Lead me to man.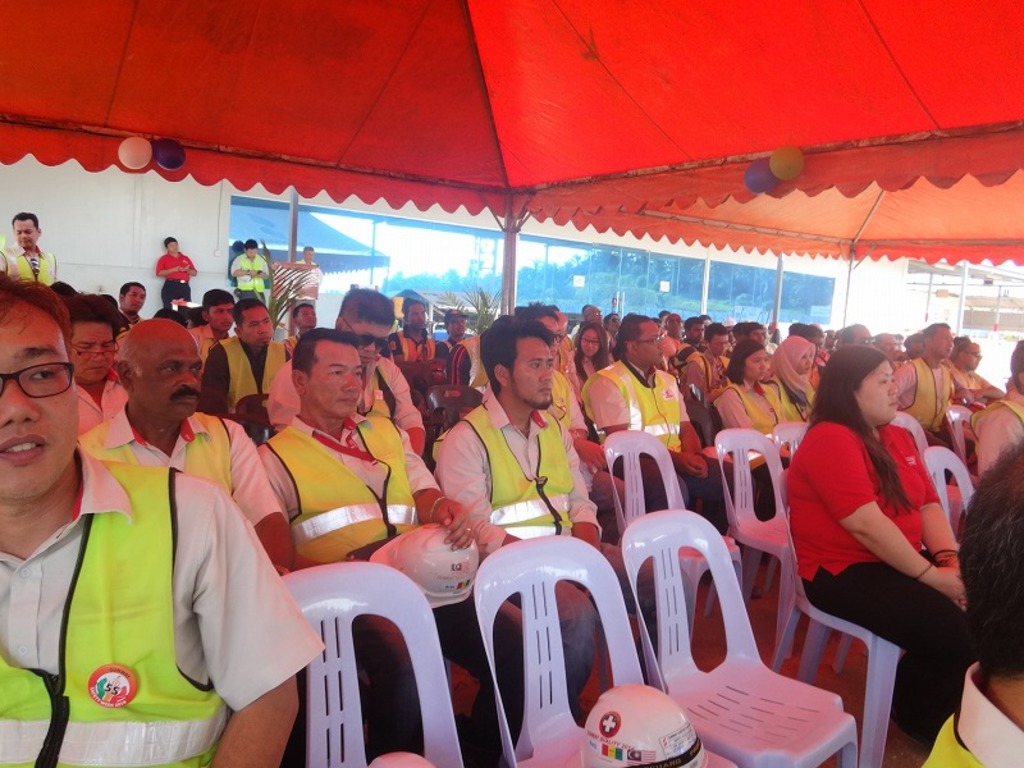
Lead to 206,302,296,431.
